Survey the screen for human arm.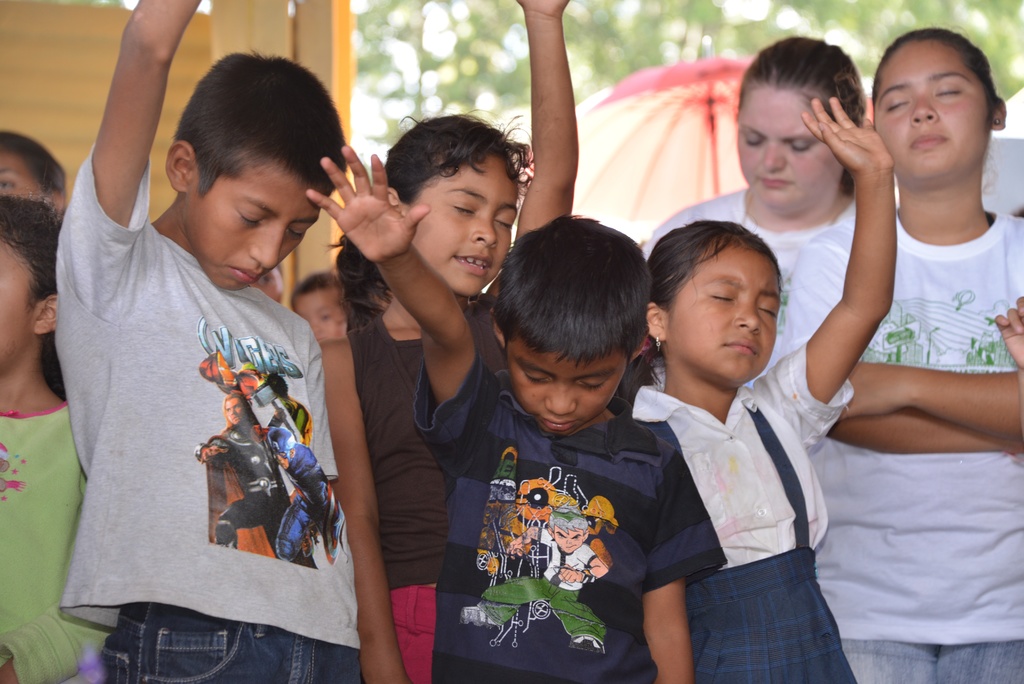
Survey found: <bbox>71, 0, 191, 239</bbox>.
